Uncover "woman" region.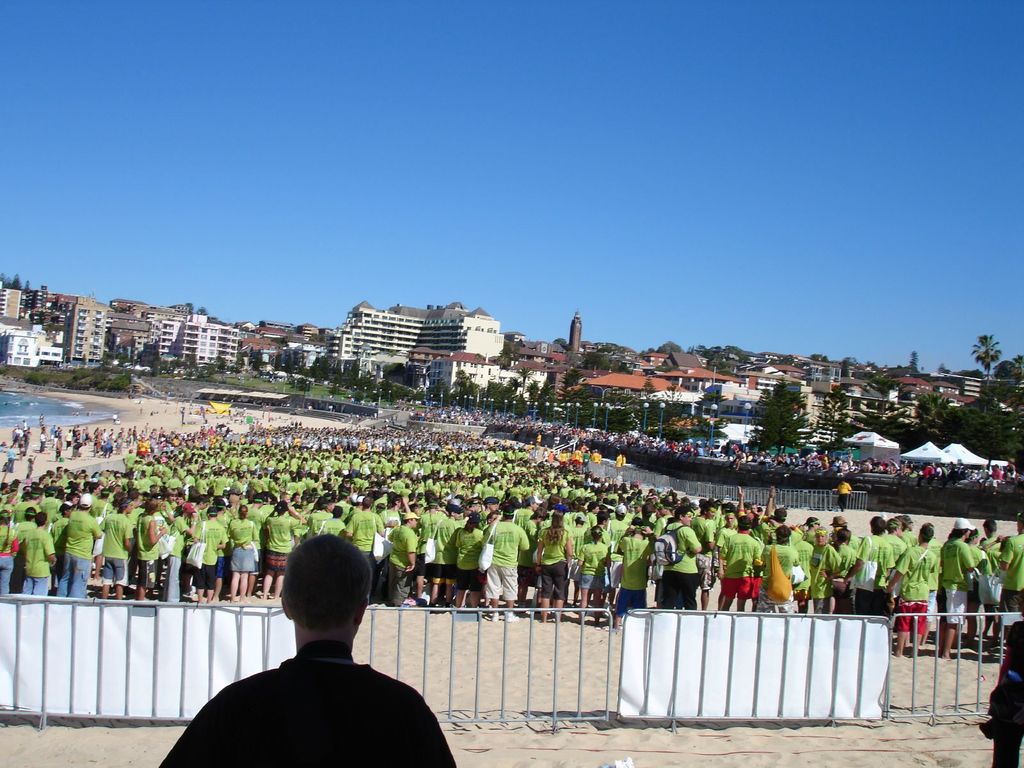
Uncovered: [left=262, top=504, right=301, bottom=600].
